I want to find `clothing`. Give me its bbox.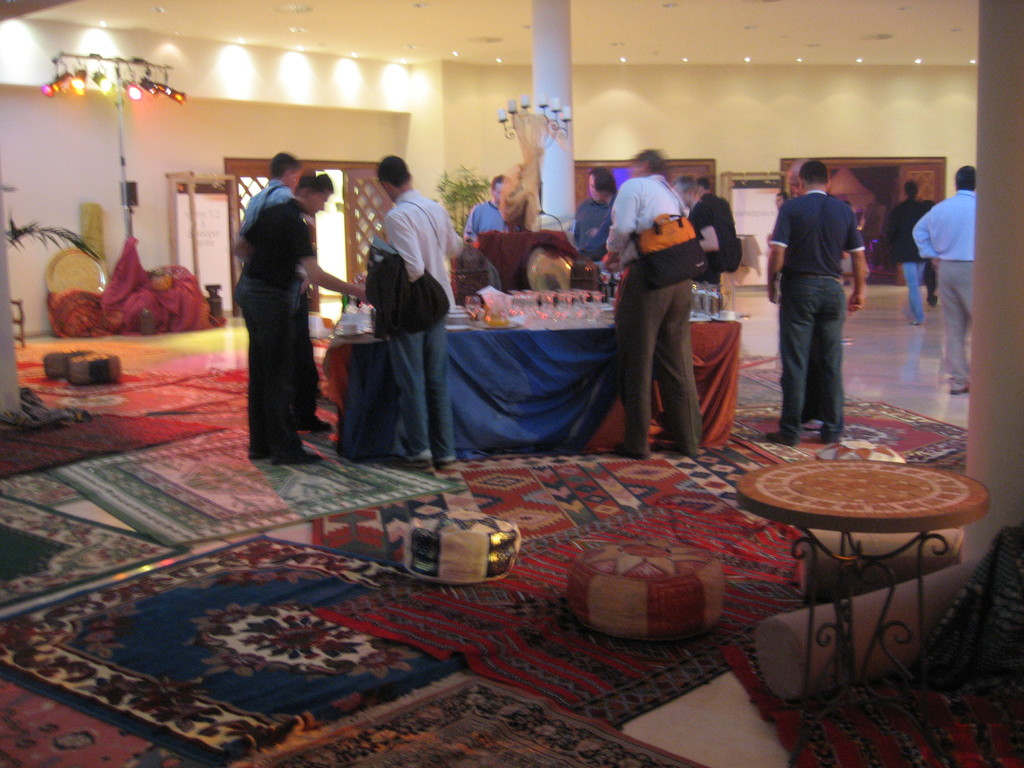
left=359, top=187, right=465, bottom=455.
